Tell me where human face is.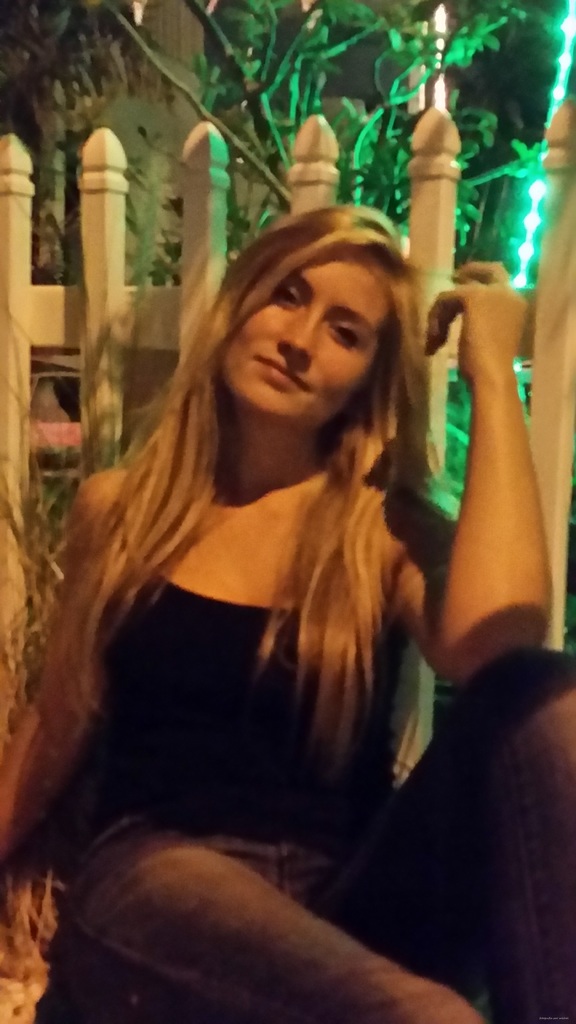
human face is at [225,248,390,416].
